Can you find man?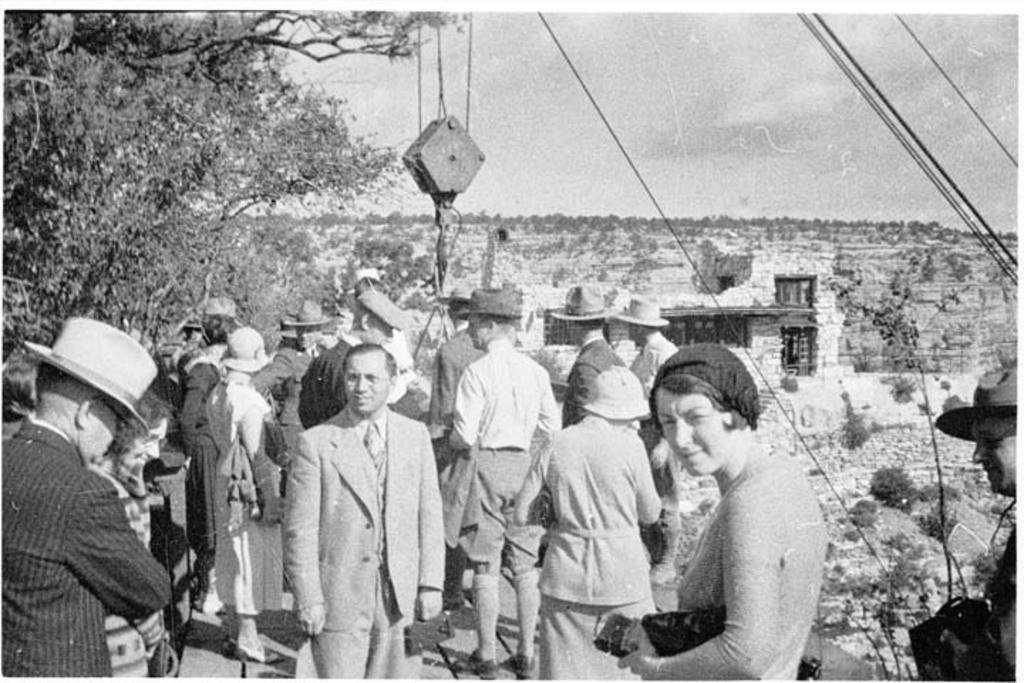
Yes, bounding box: [3,314,166,670].
